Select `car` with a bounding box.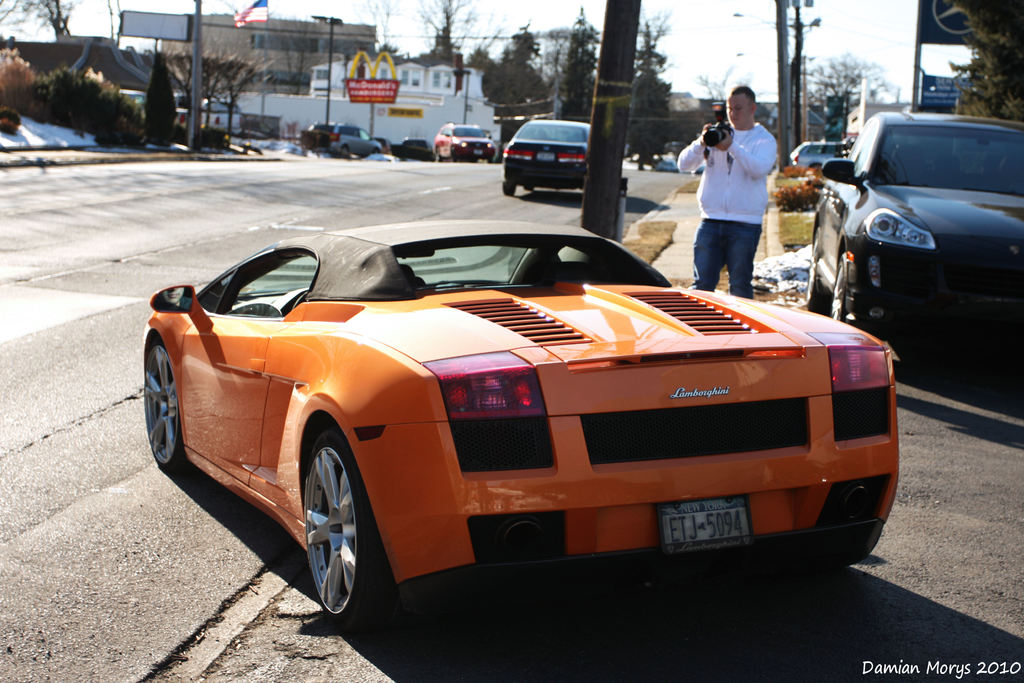
select_region(398, 138, 438, 156).
